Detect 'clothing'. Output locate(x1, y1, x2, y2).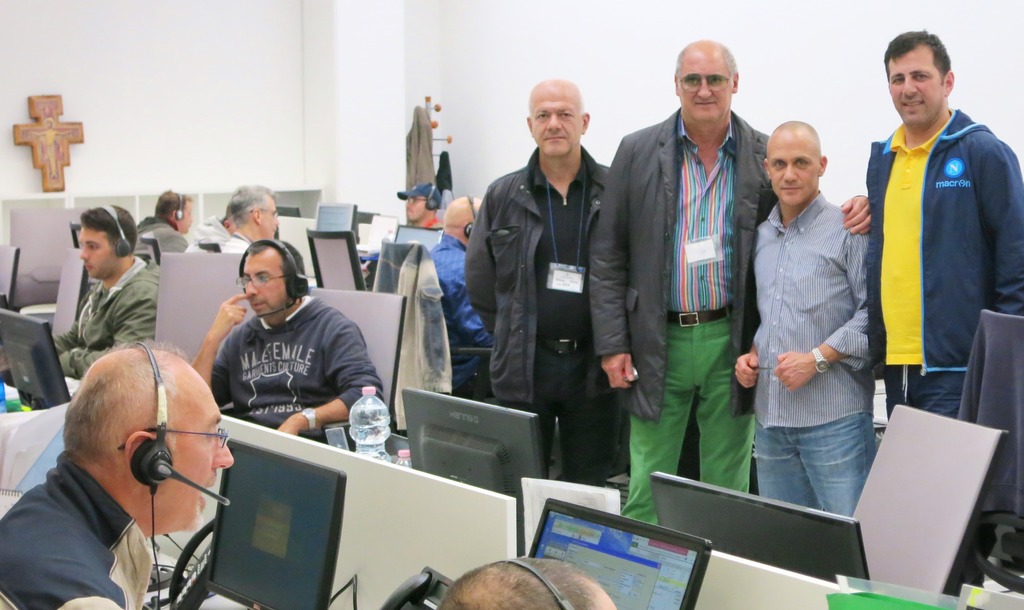
locate(750, 189, 870, 518).
